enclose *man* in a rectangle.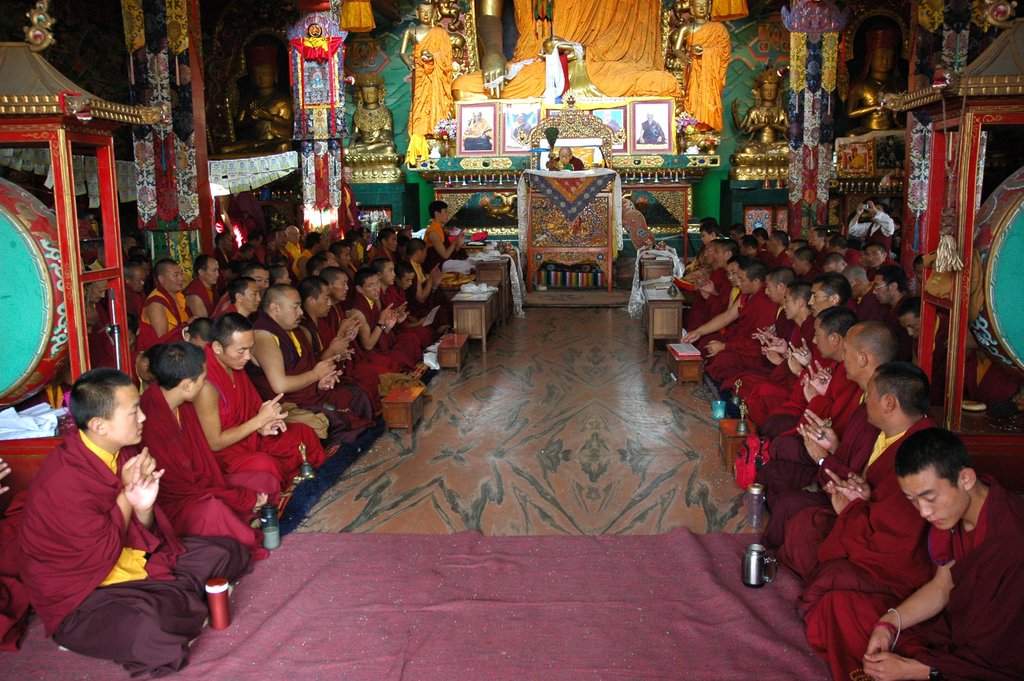
box=[772, 361, 933, 618].
